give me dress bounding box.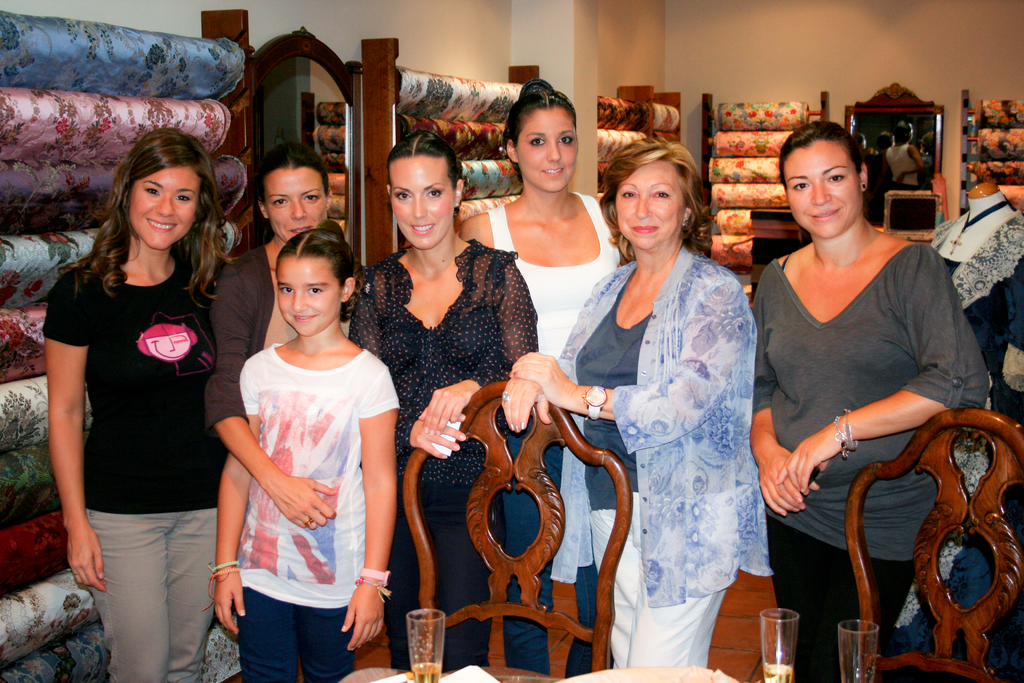
<region>350, 242, 559, 491</region>.
